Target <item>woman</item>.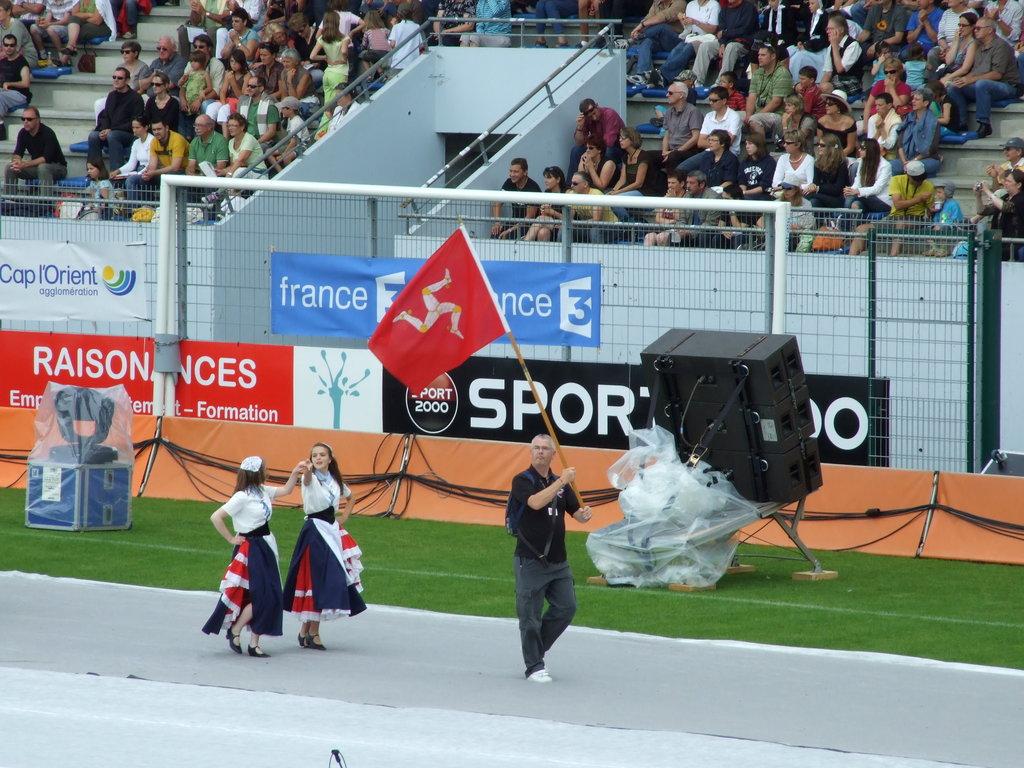
Target region: left=817, top=90, right=859, bottom=161.
